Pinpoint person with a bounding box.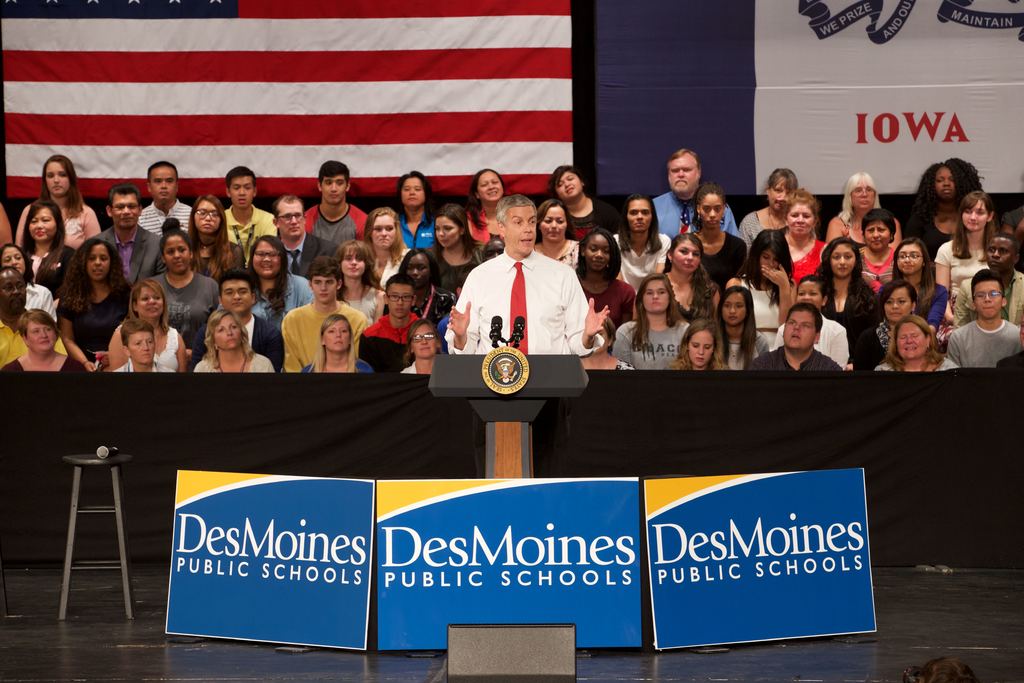
rect(38, 154, 98, 240).
